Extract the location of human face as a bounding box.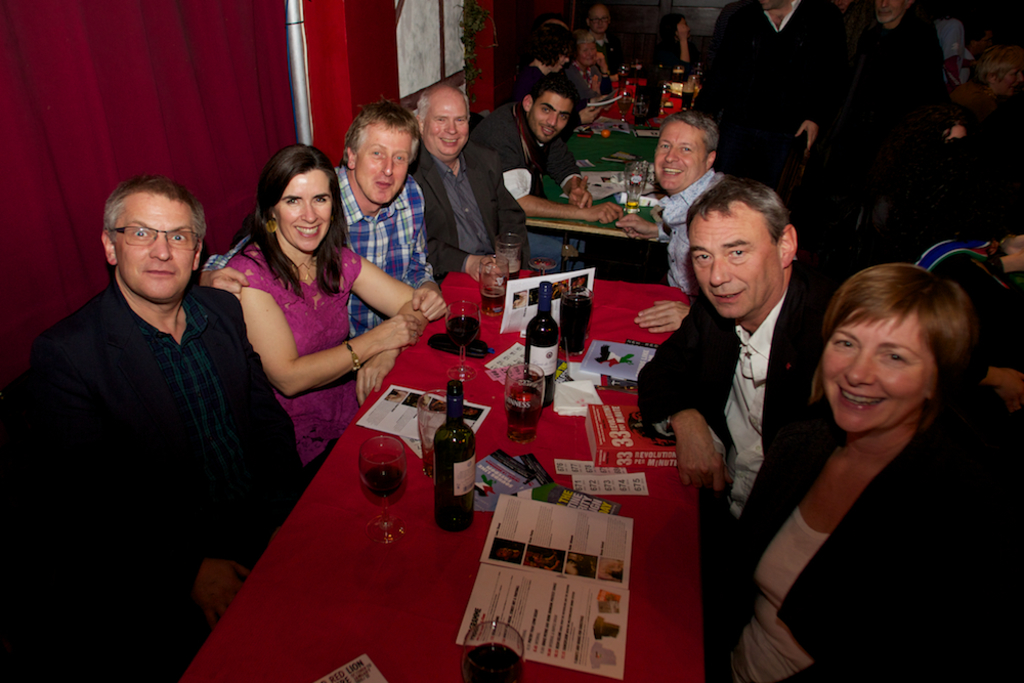
{"left": 112, "top": 198, "right": 194, "bottom": 304}.
